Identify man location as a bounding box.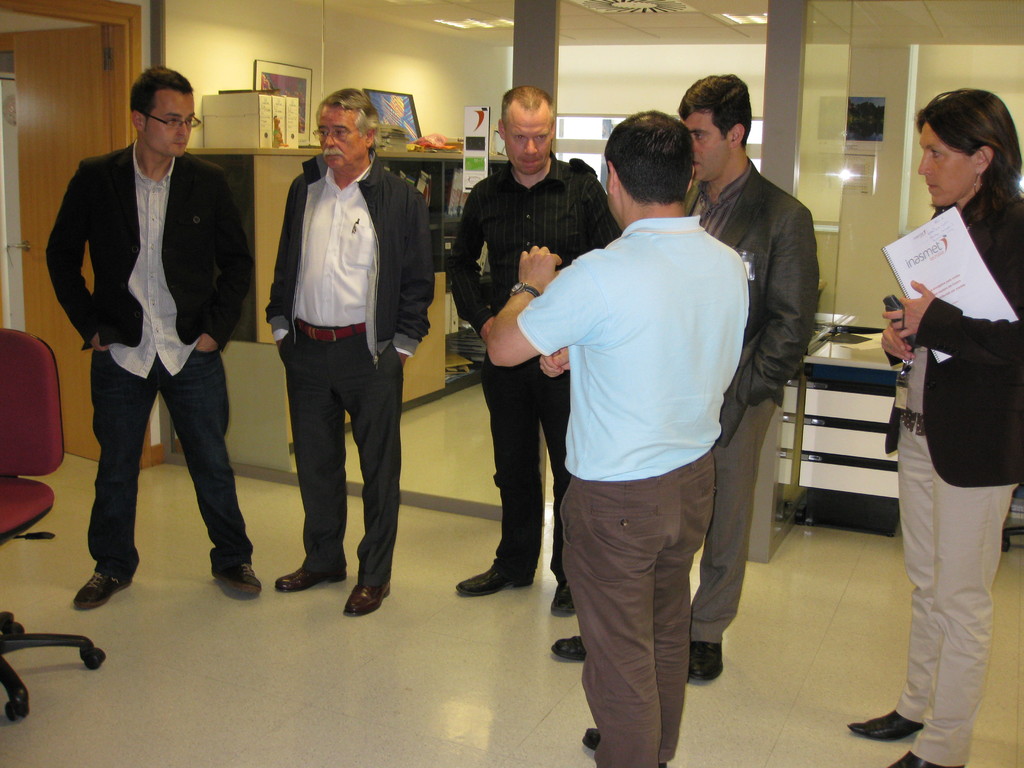
x1=45 y1=67 x2=260 y2=596.
